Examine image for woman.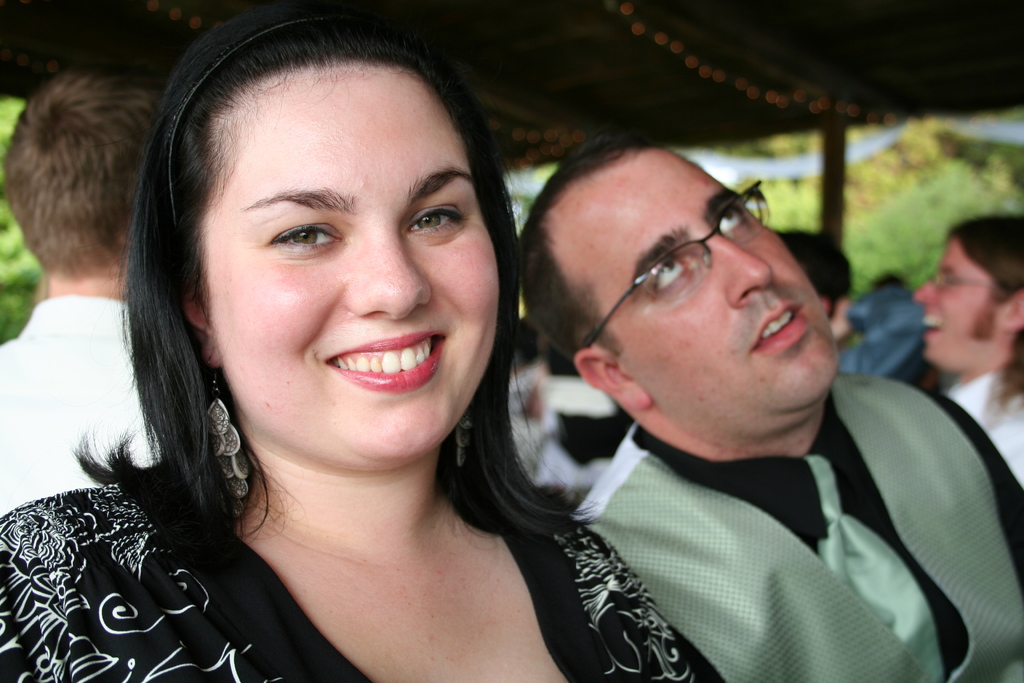
Examination result: select_region(0, 0, 727, 682).
